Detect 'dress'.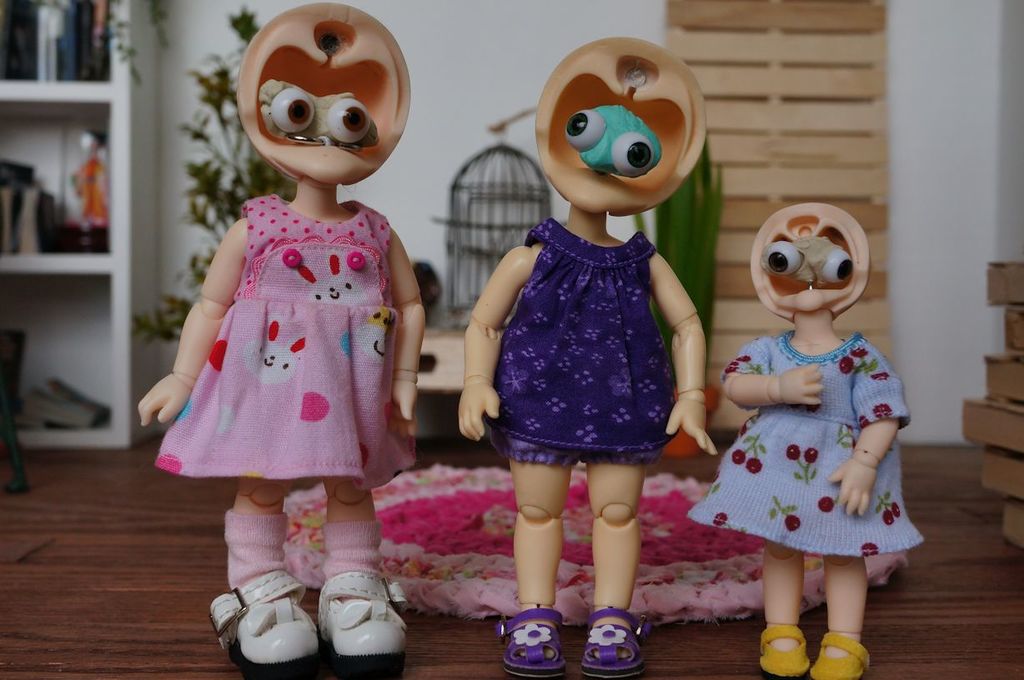
Detected at crop(701, 319, 922, 553).
